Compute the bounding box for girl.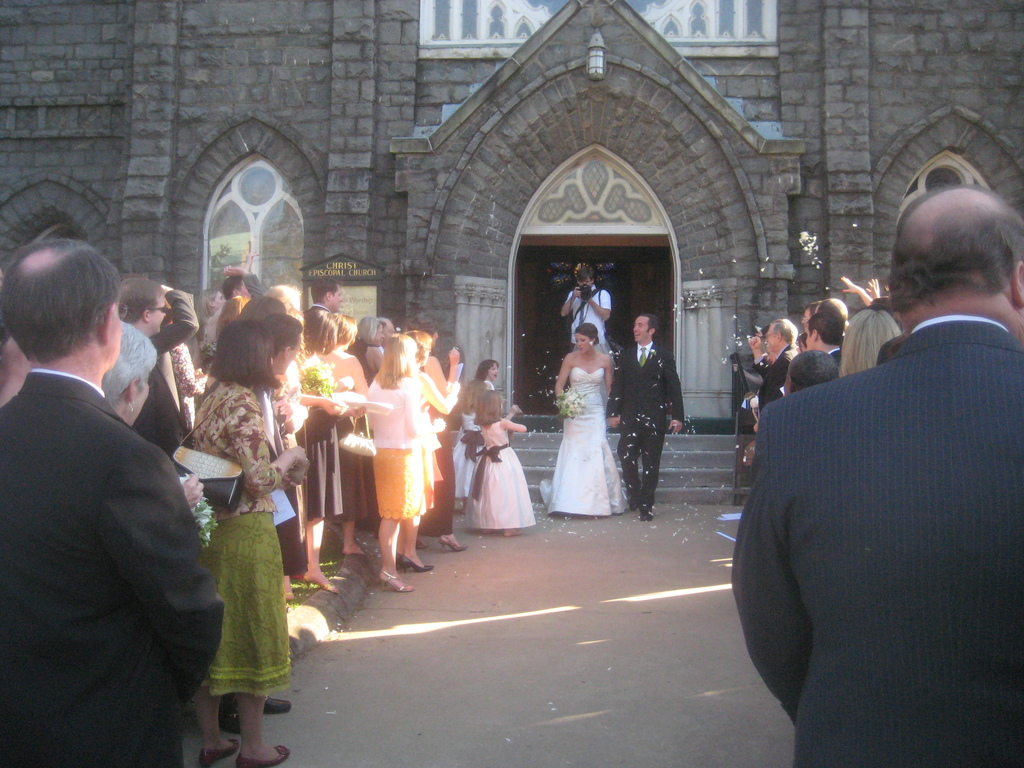
472,390,527,535.
